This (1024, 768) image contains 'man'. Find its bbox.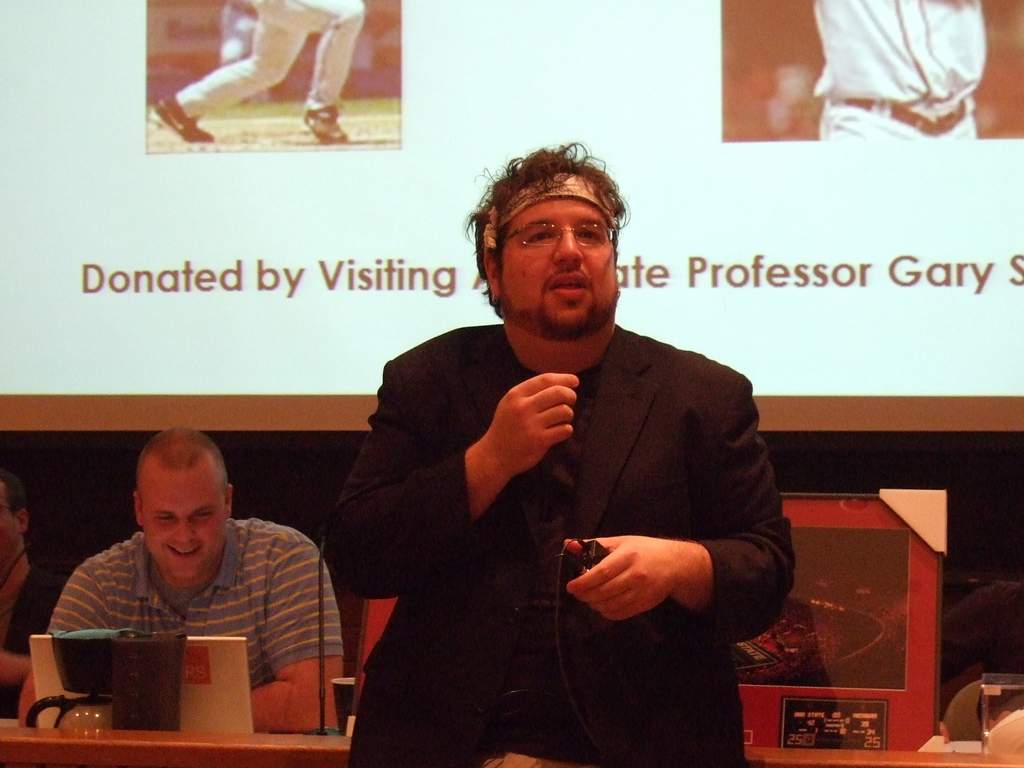
pyautogui.locateOnScreen(320, 161, 782, 739).
